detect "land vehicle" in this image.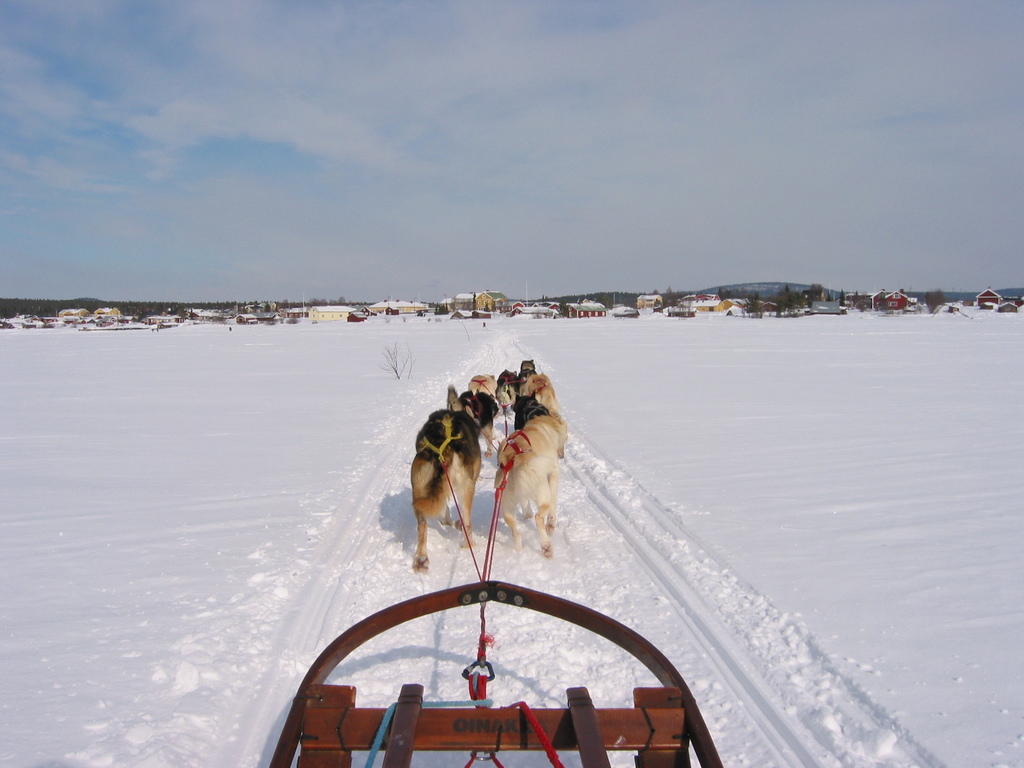
Detection: 272/581/721/767.
